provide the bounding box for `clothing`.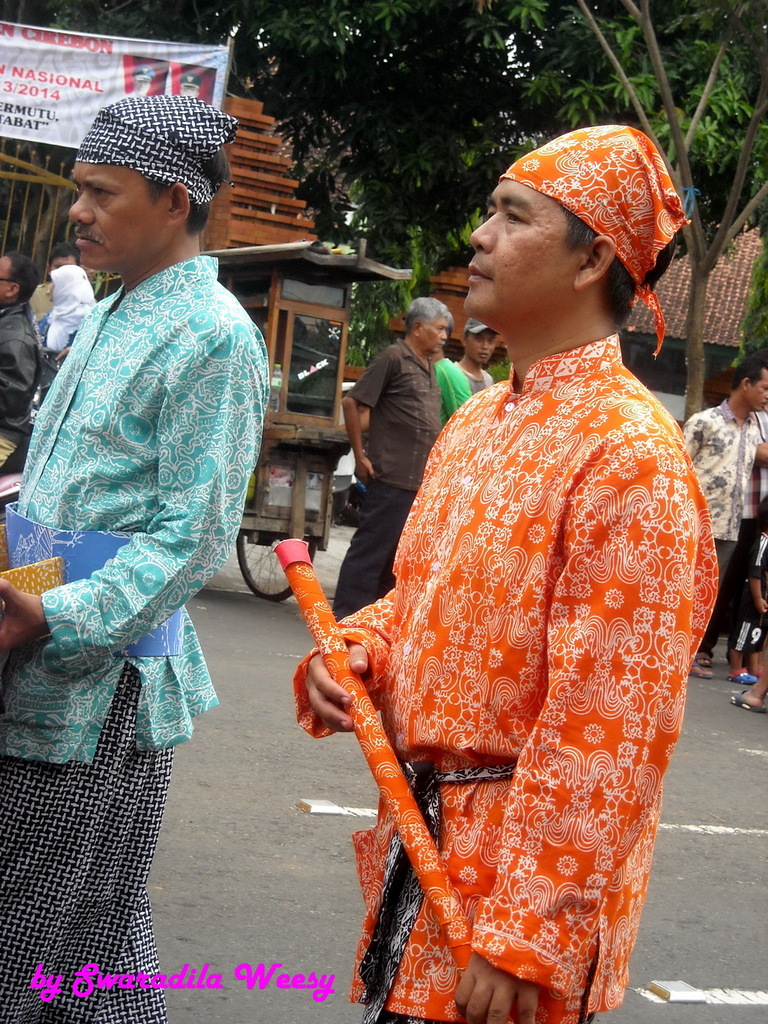
l=678, t=396, r=767, b=661.
